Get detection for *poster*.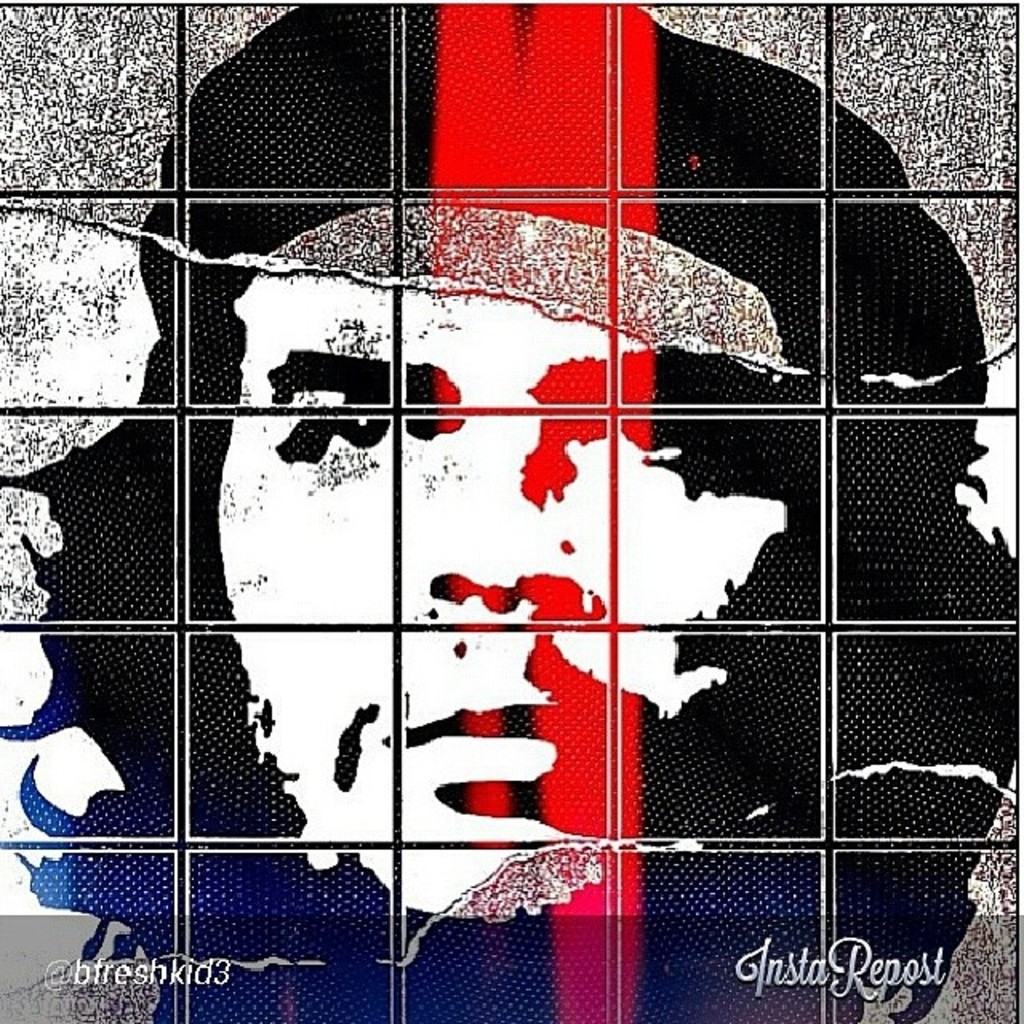
Detection: (x1=0, y1=0, x2=1022, y2=1022).
